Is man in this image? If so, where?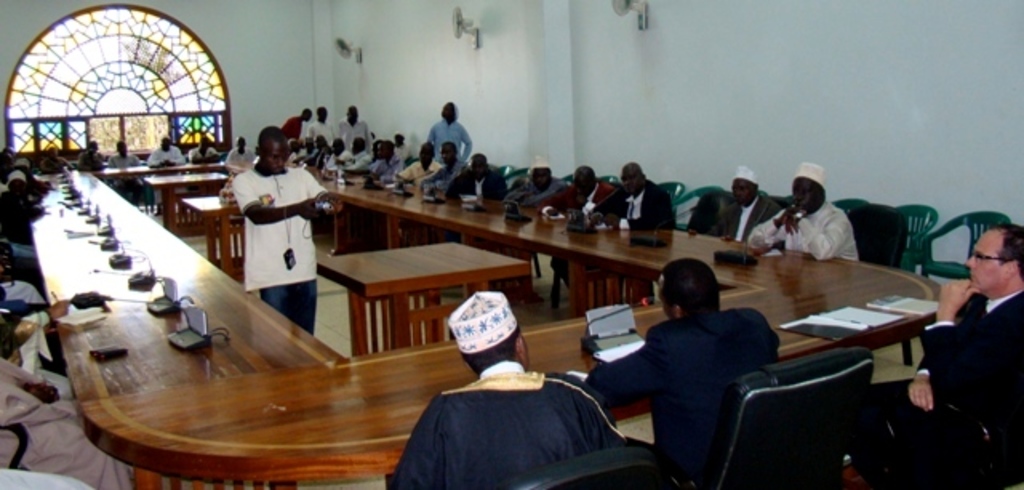
Yes, at <region>282, 109, 315, 146</region>.
